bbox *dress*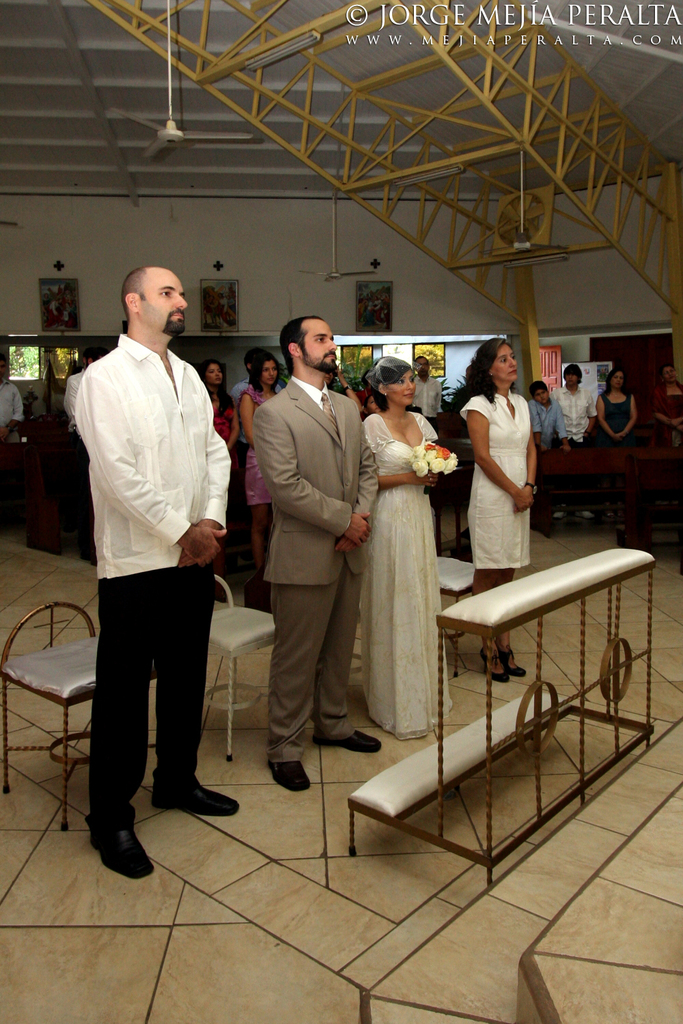
352:409:467:737
